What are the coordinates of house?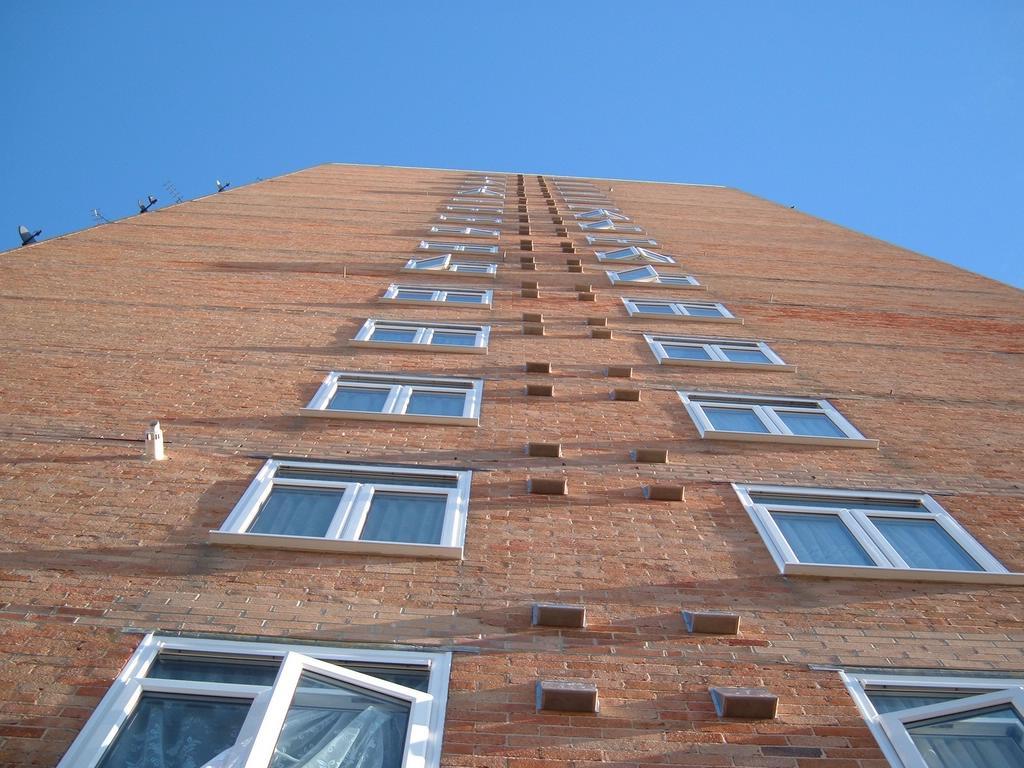
select_region(0, 160, 1023, 767).
